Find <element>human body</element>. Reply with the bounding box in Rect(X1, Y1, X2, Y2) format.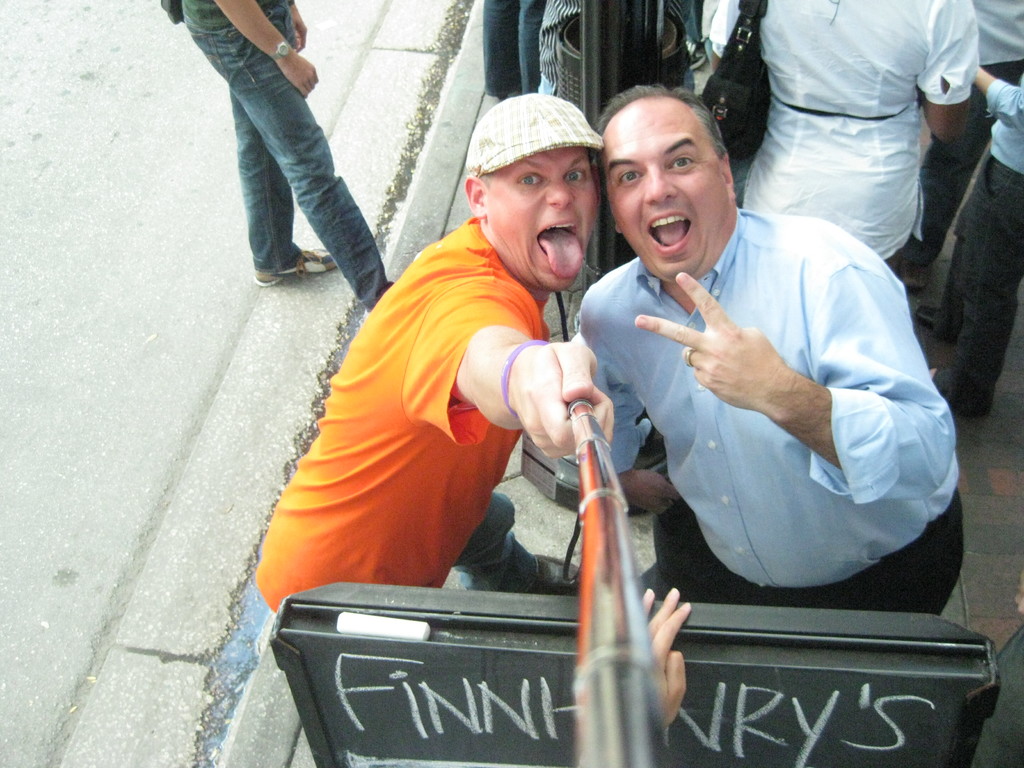
Rect(716, 0, 980, 265).
